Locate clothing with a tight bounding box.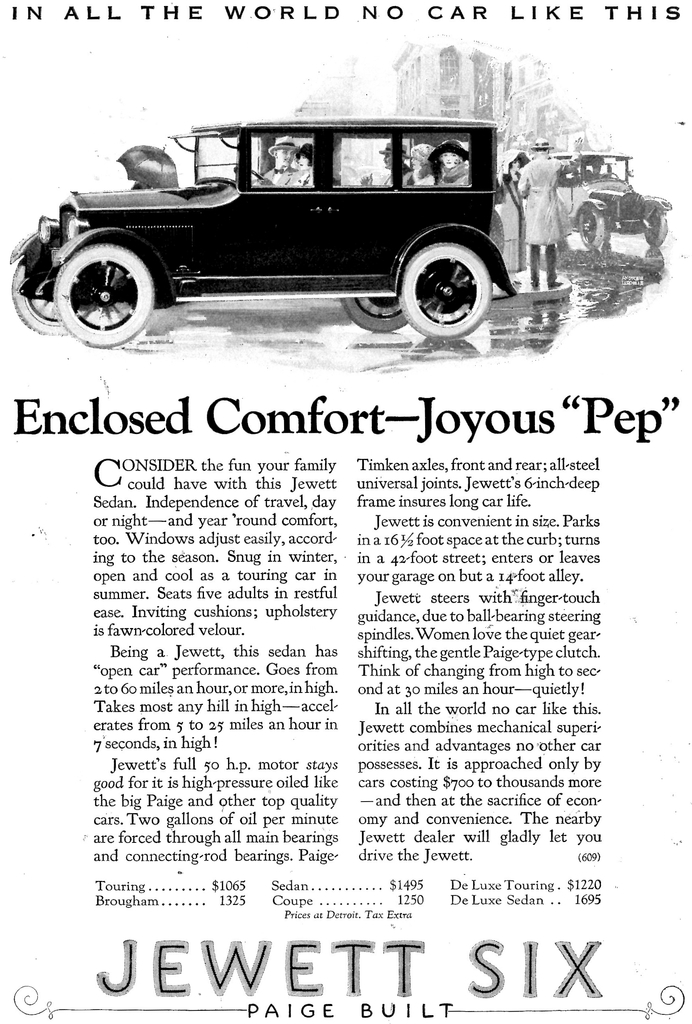
crop(493, 173, 527, 269).
